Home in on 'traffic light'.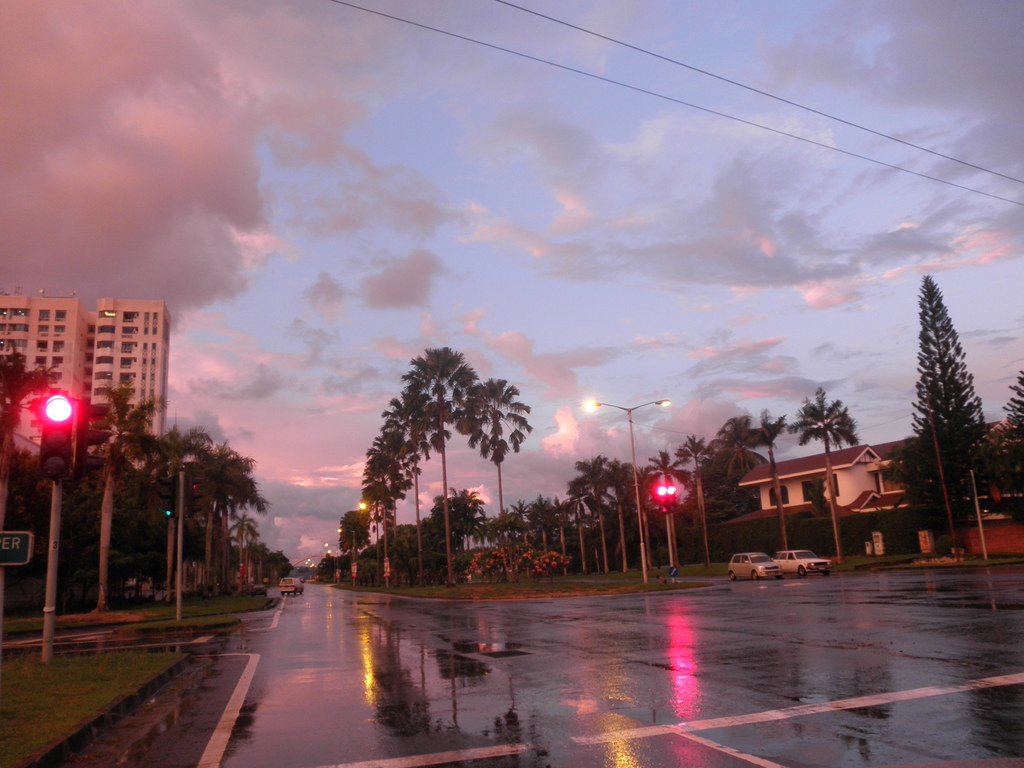
Homed in at x1=40, y1=390, x2=75, y2=484.
